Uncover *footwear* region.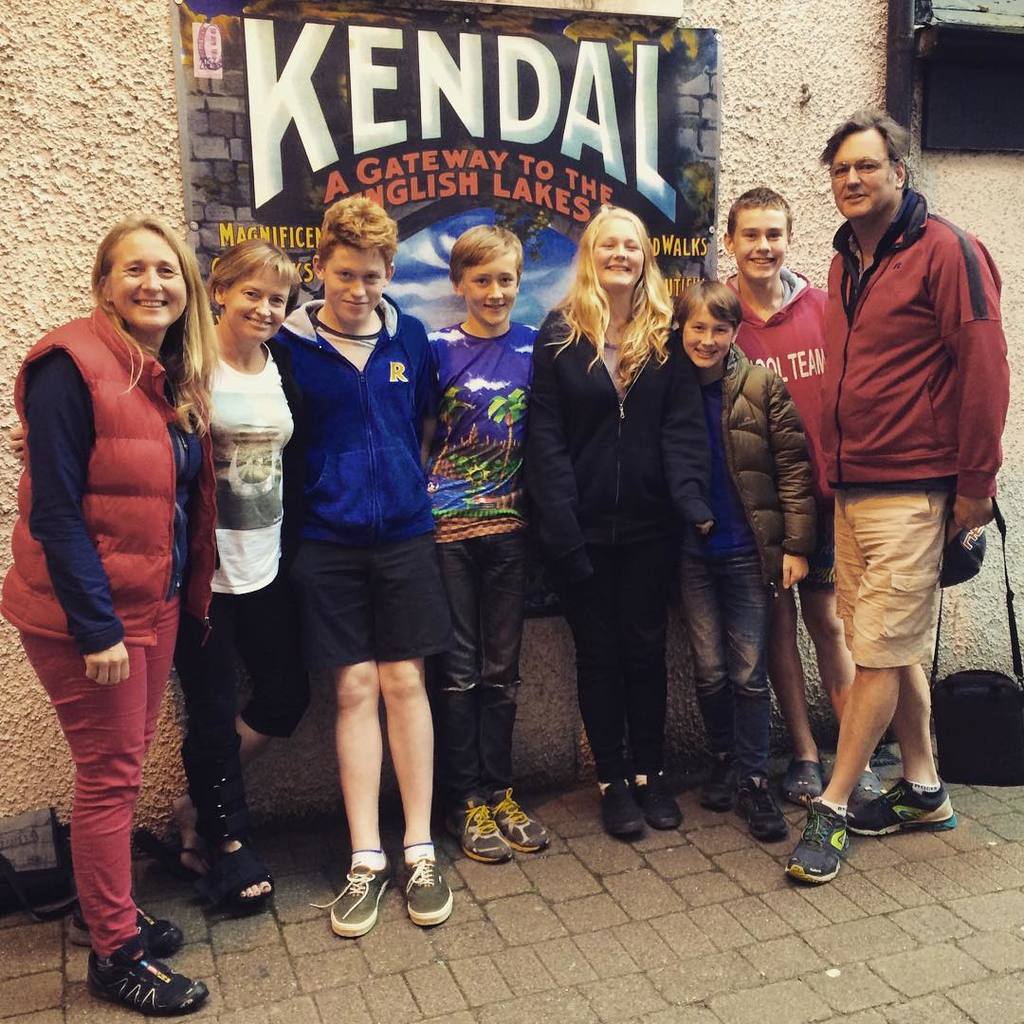
Uncovered: [781,795,893,895].
